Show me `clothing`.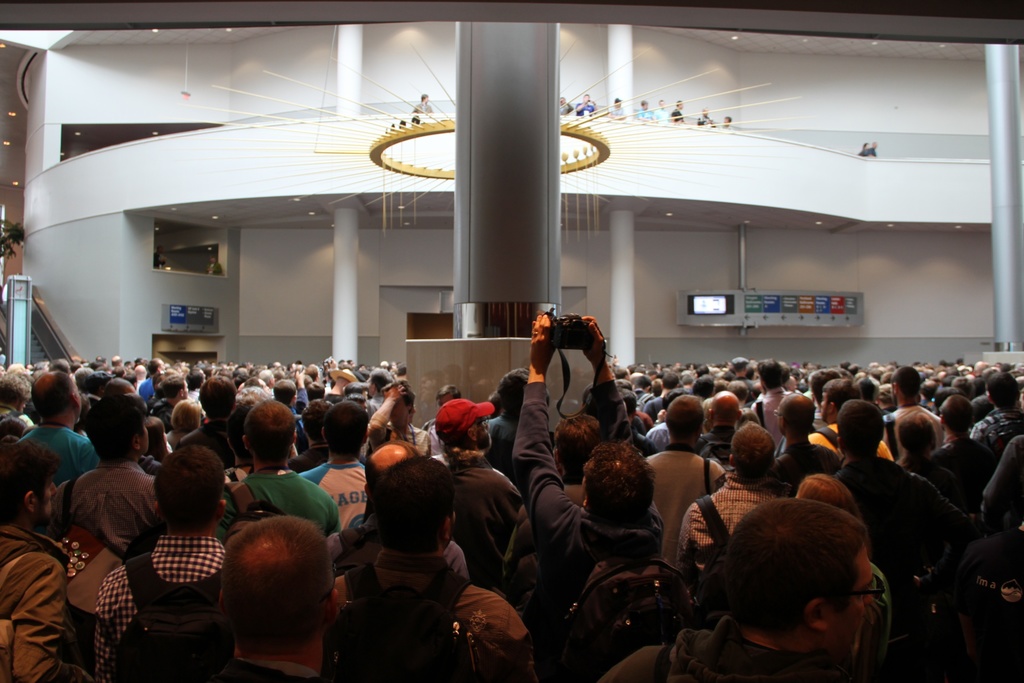
`clothing` is here: bbox=(697, 116, 709, 125).
